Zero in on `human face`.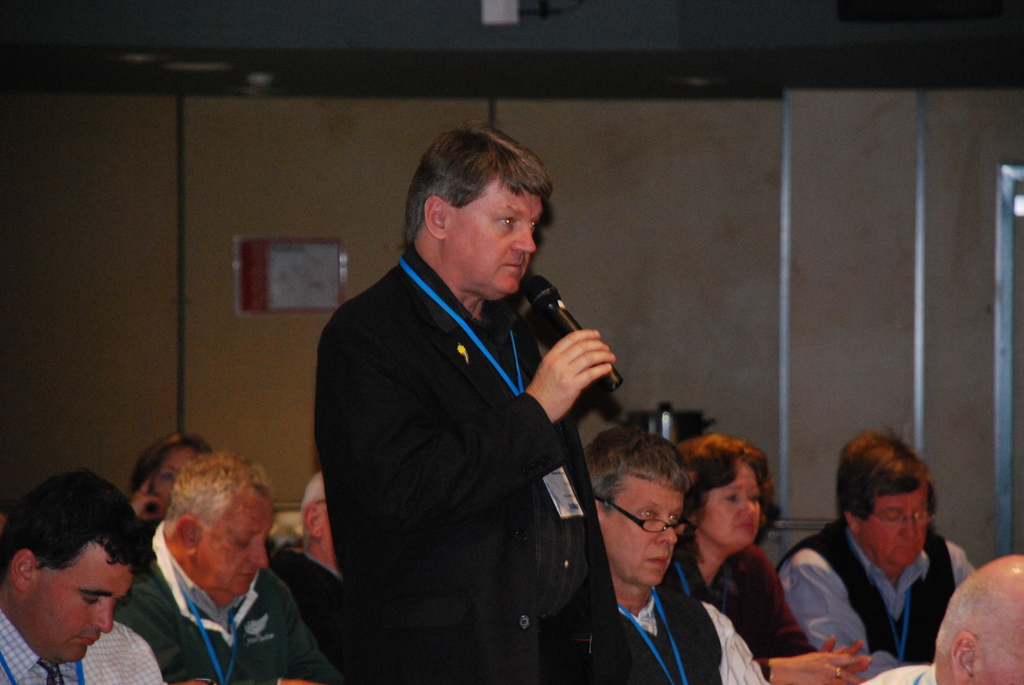
Zeroed in: <bbox>201, 496, 268, 585</bbox>.
